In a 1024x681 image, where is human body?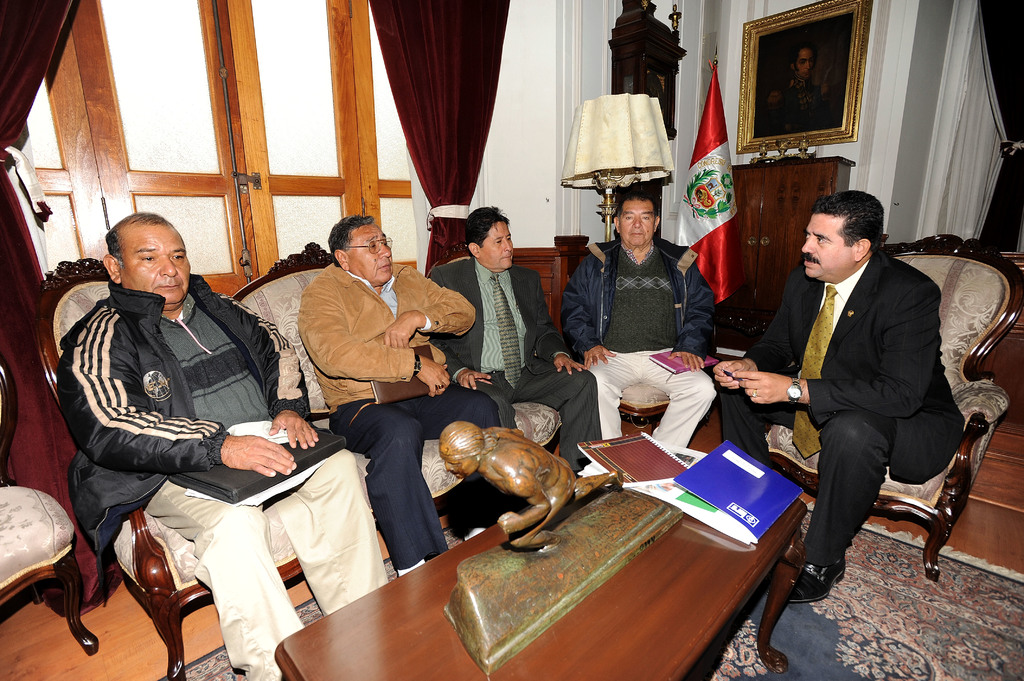
bbox(432, 211, 597, 478).
